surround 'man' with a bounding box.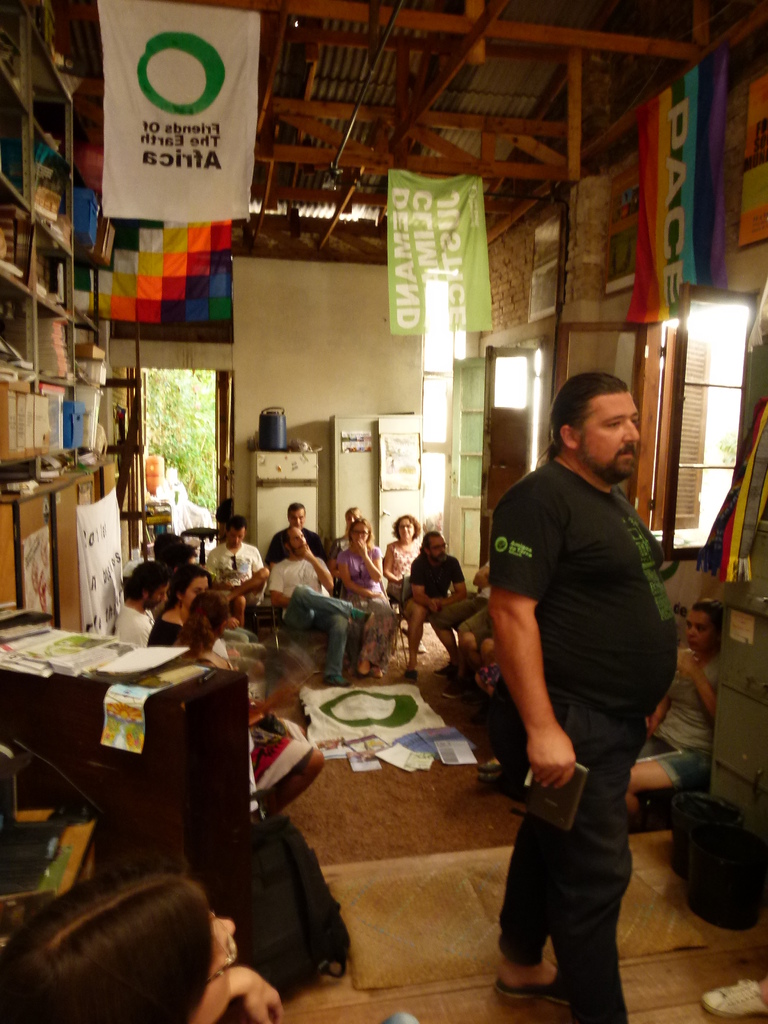
bbox(205, 515, 269, 602).
